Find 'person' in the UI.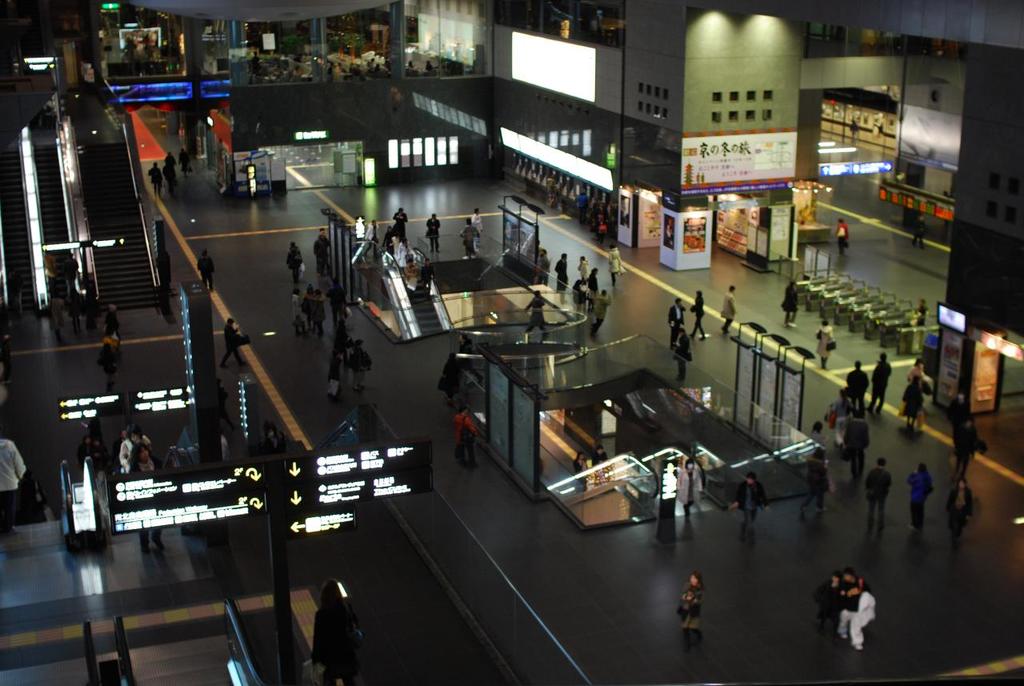
UI element at x1=473 y1=209 x2=475 y2=237.
